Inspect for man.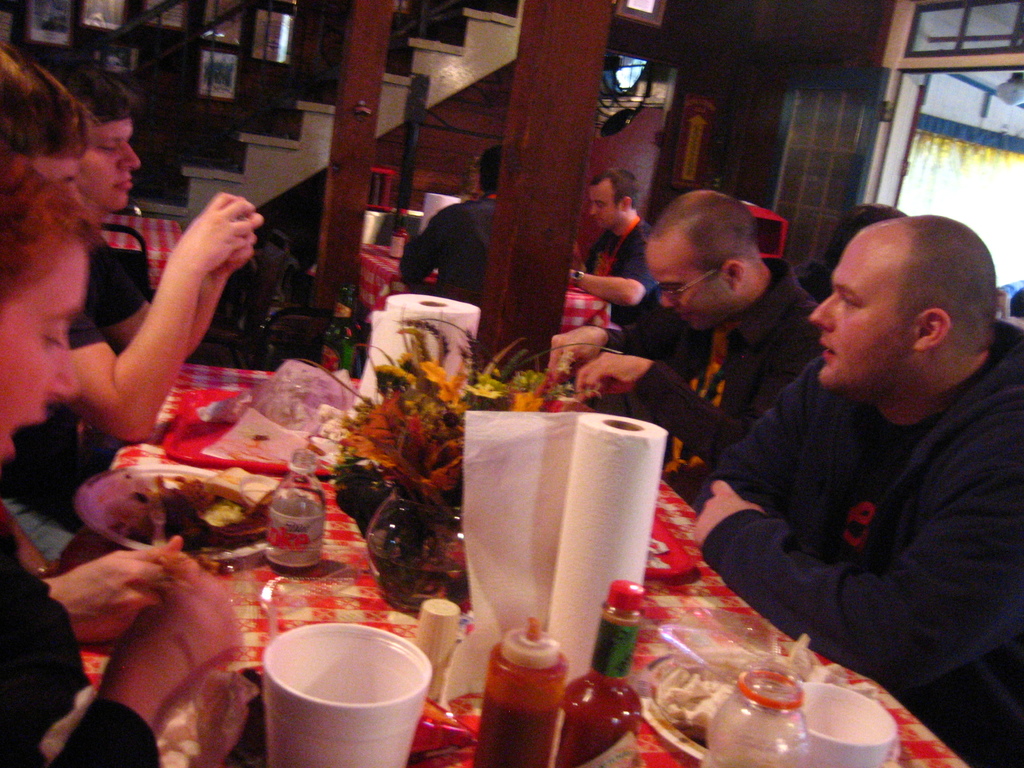
Inspection: BBox(567, 175, 662, 319).
